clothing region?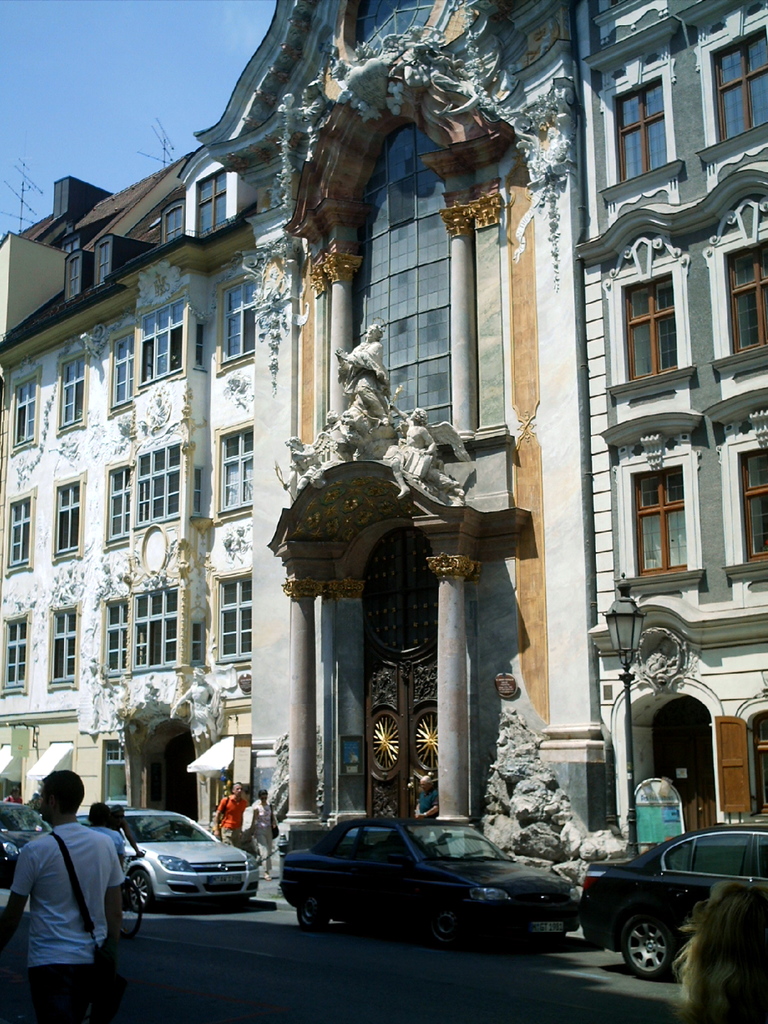
<box>90,820,127,906</box>
